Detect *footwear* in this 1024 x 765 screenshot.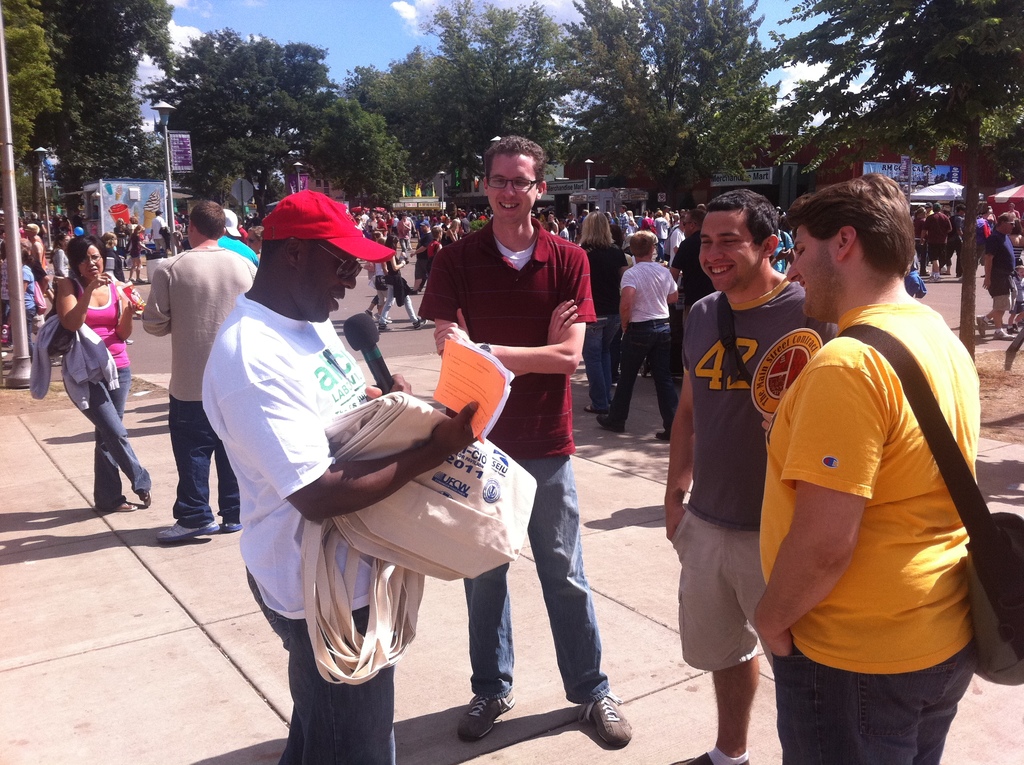
Detection: <bbox>589, 405, 602, 414</bbox>.
